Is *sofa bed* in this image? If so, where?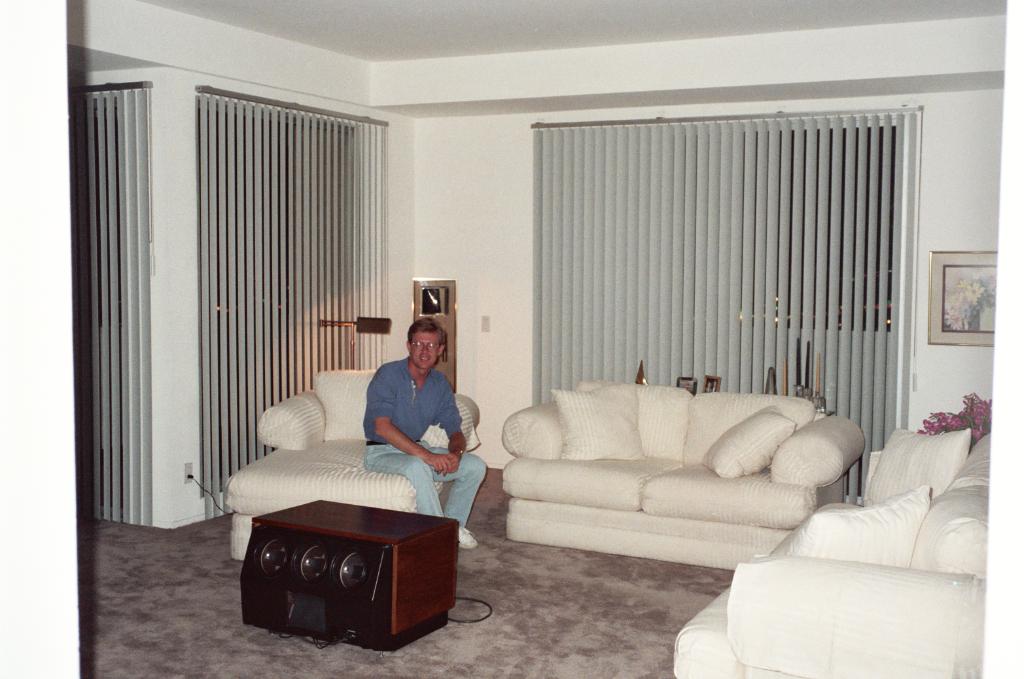
Yes, at pyautogui.locateOnScreen(677, 423, 988, 678).
